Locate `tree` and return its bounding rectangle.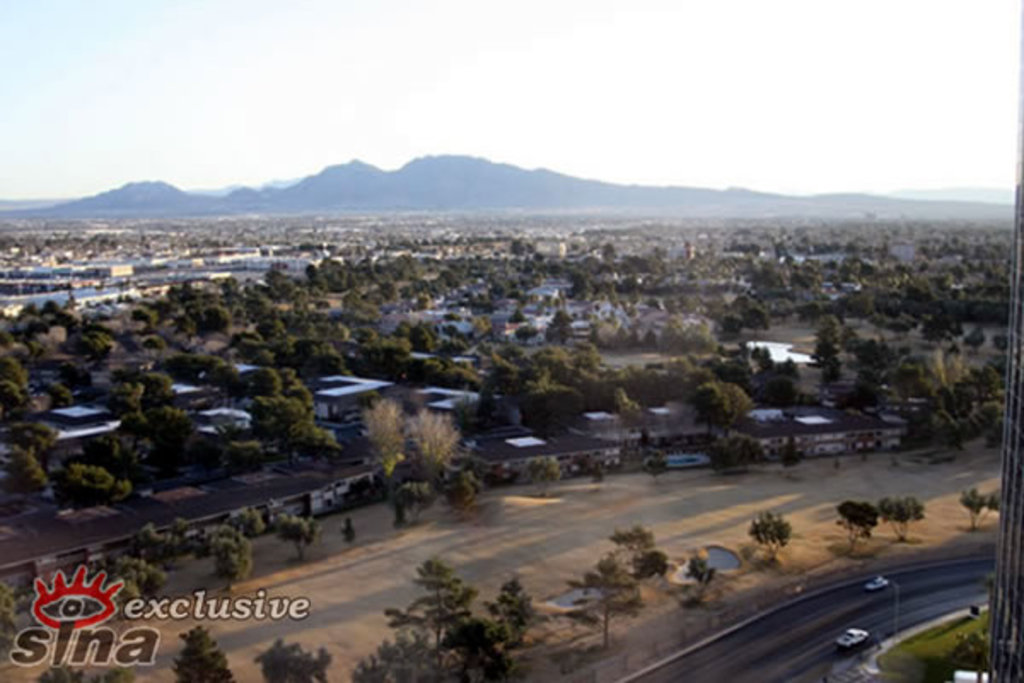
bbox(39, 664, 128, 681).
